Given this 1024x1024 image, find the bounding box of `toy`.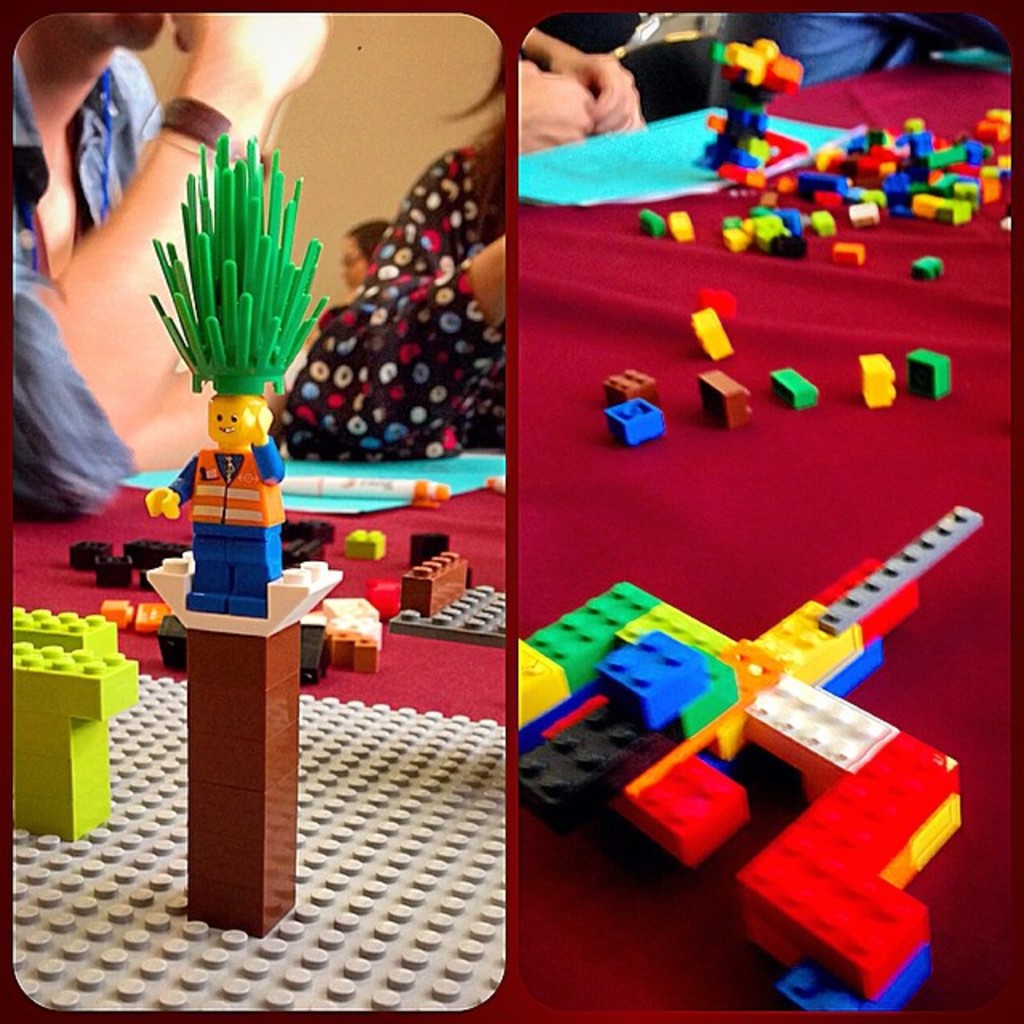
(666, 202, 698, 237).
